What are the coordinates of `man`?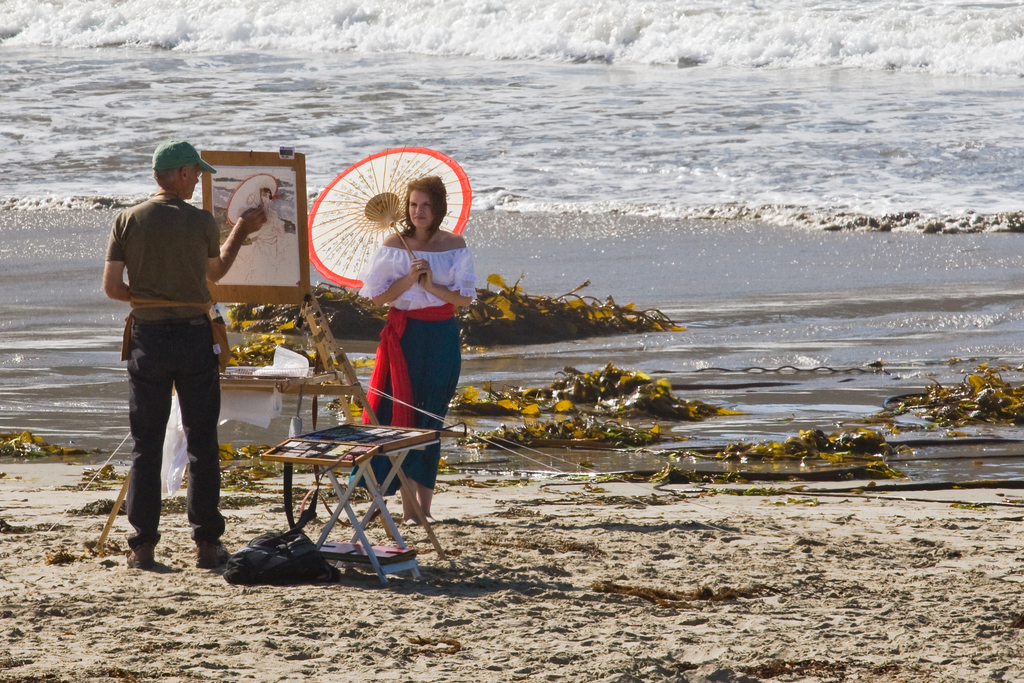
{"x1": 109, "y1": 155, "x2": 251, "y2": 574}.
